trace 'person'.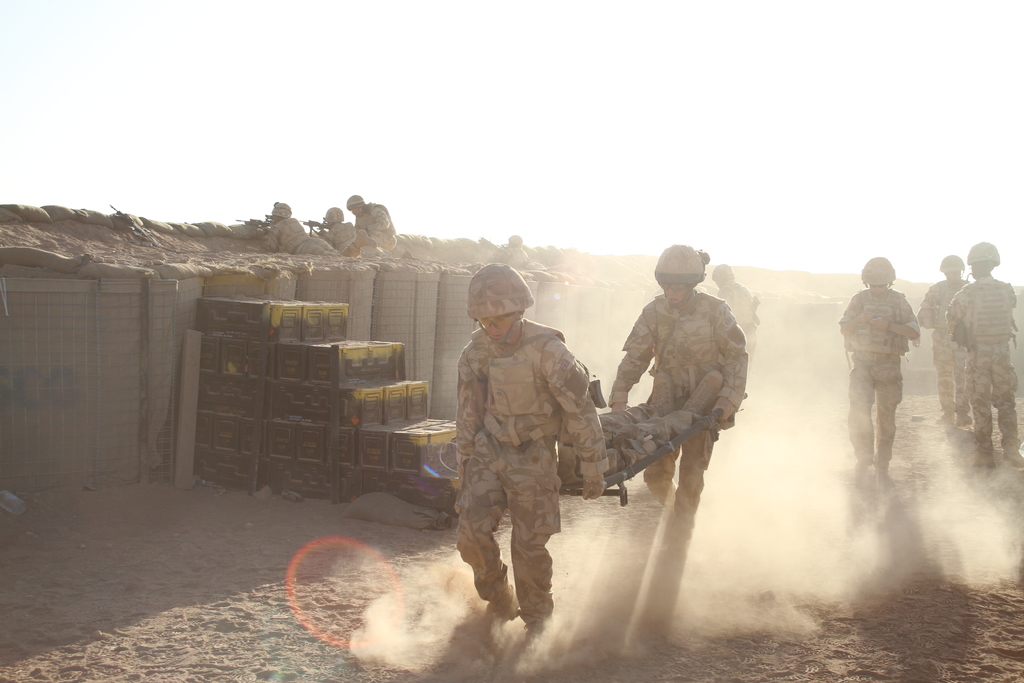
Traced to select_region(849, 257, 925, 481).
